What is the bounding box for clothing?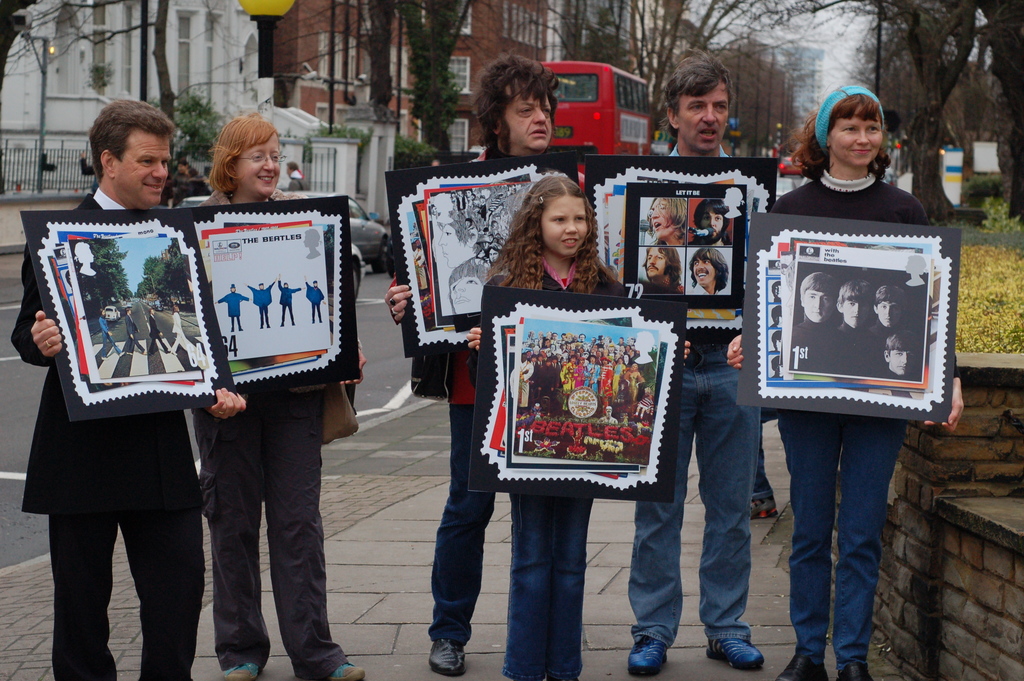
(393, 144, 559, 652).
